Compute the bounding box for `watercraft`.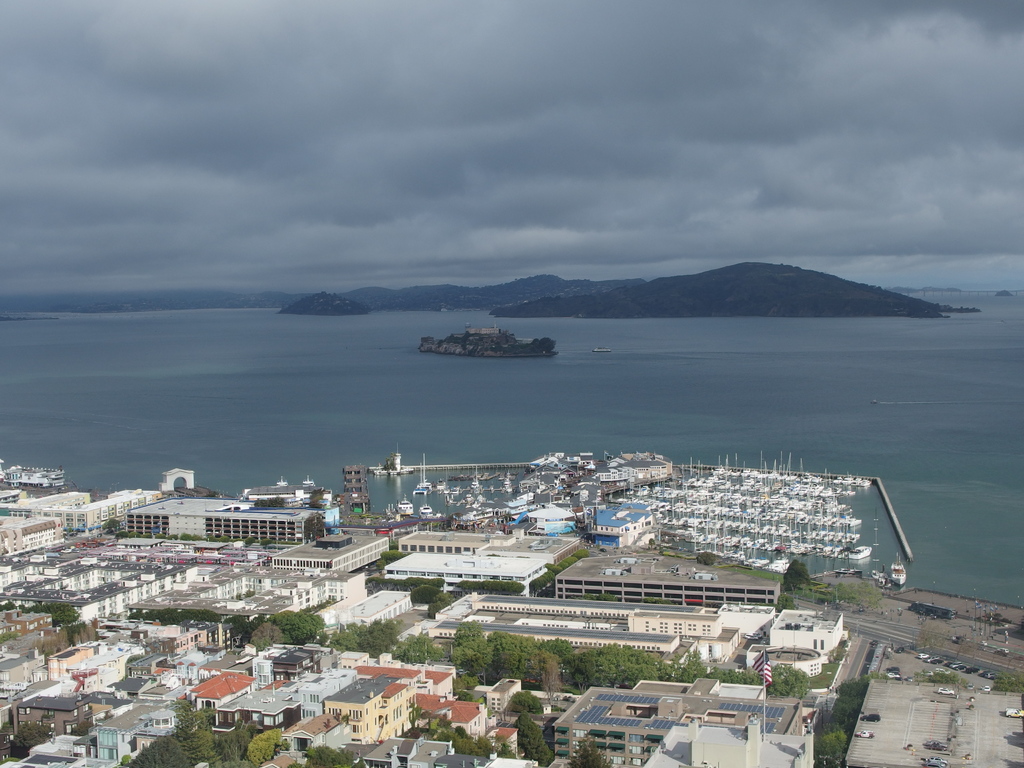
745:543:765:552.
